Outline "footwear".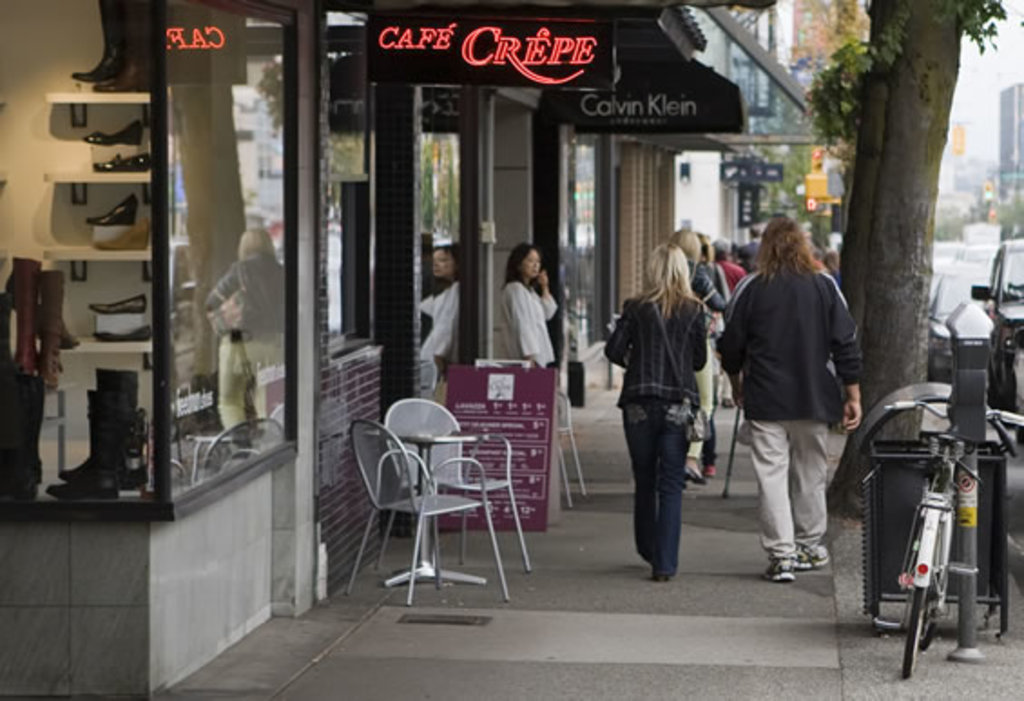
Outline: rect(91, 297, 156, 312).
